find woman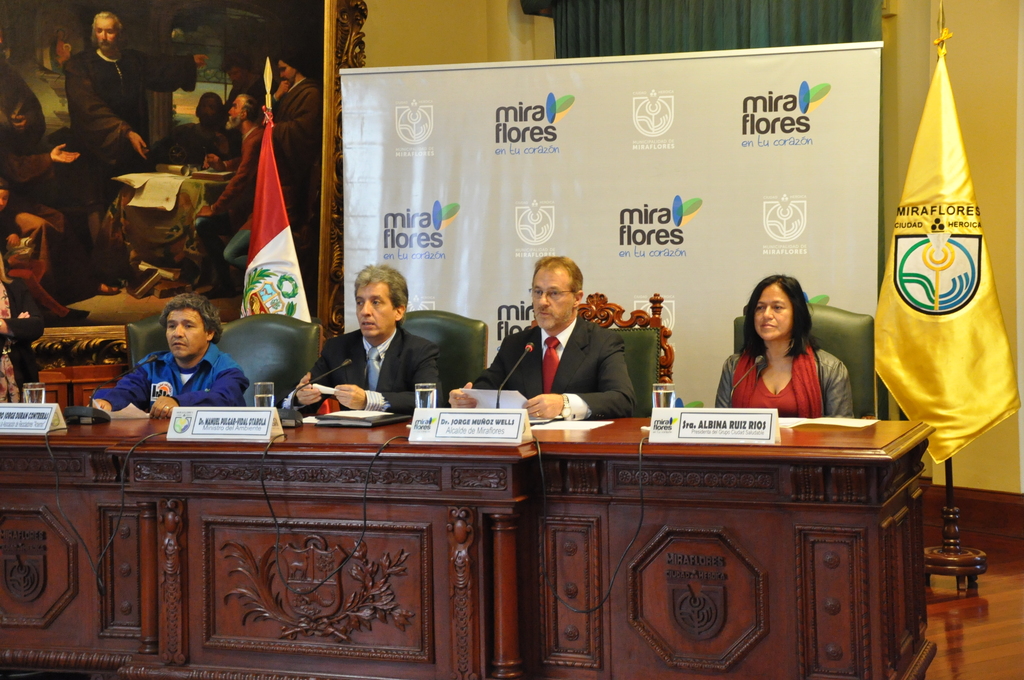
[x1=730, y1=277, x2=866, y2=430]
